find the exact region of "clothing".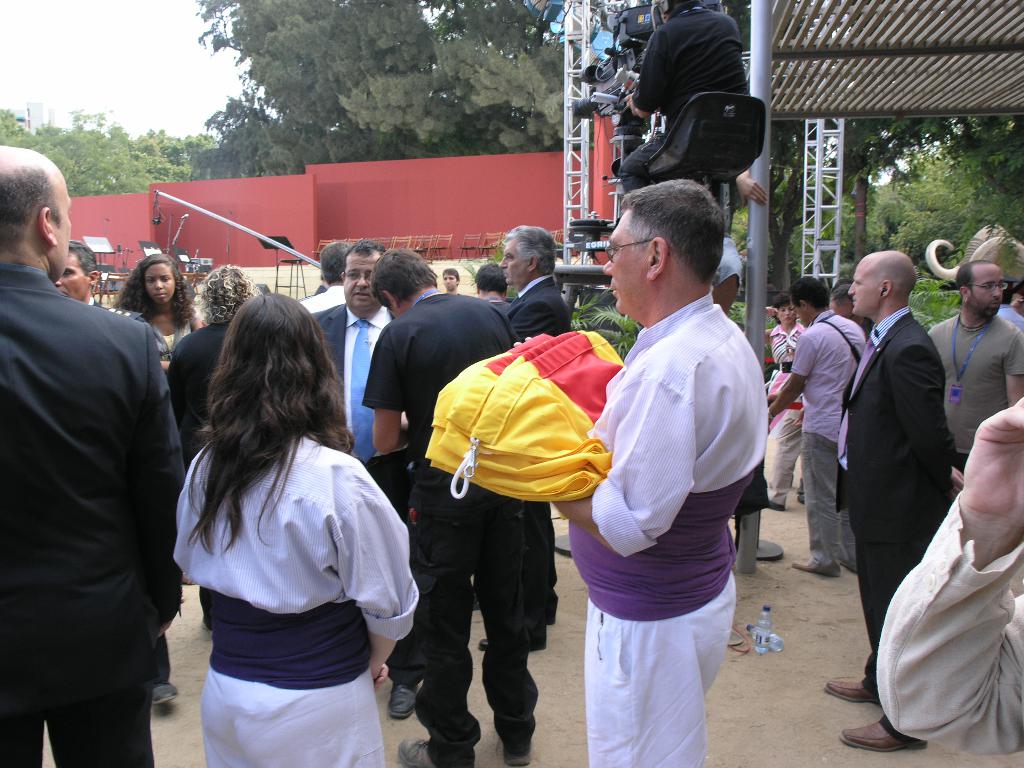
Exact region: (x1=497, y1=276, x2=569, y2=345).
